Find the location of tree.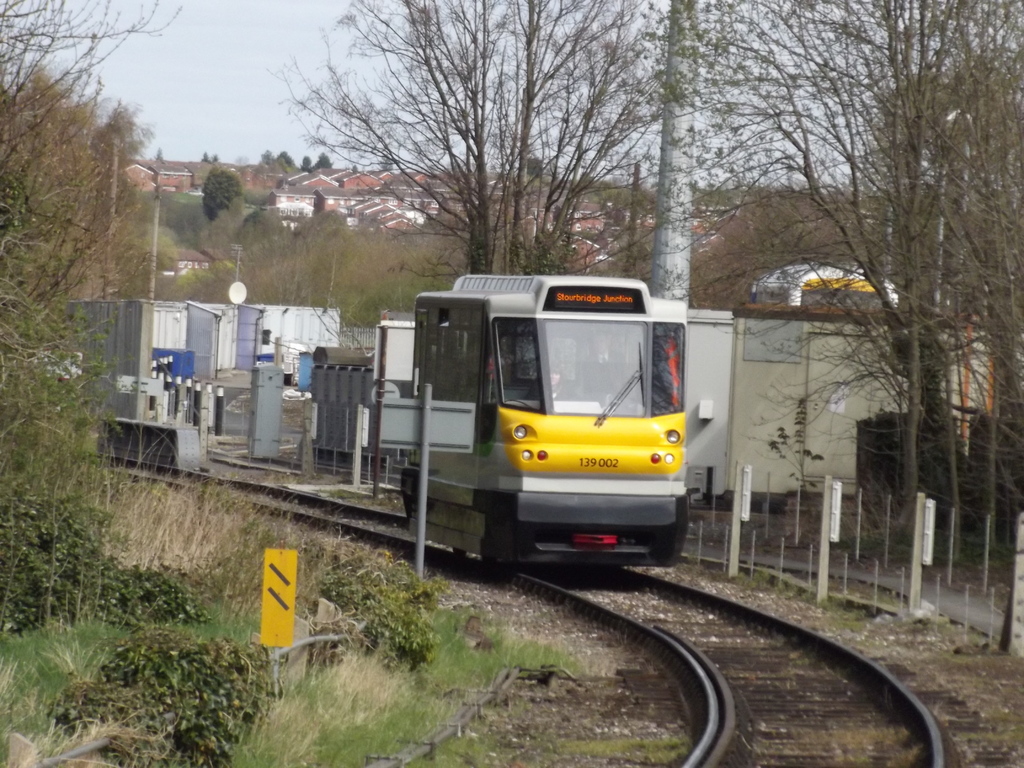
Location: <bbox>275, 0, 728, 281</bbox>.
